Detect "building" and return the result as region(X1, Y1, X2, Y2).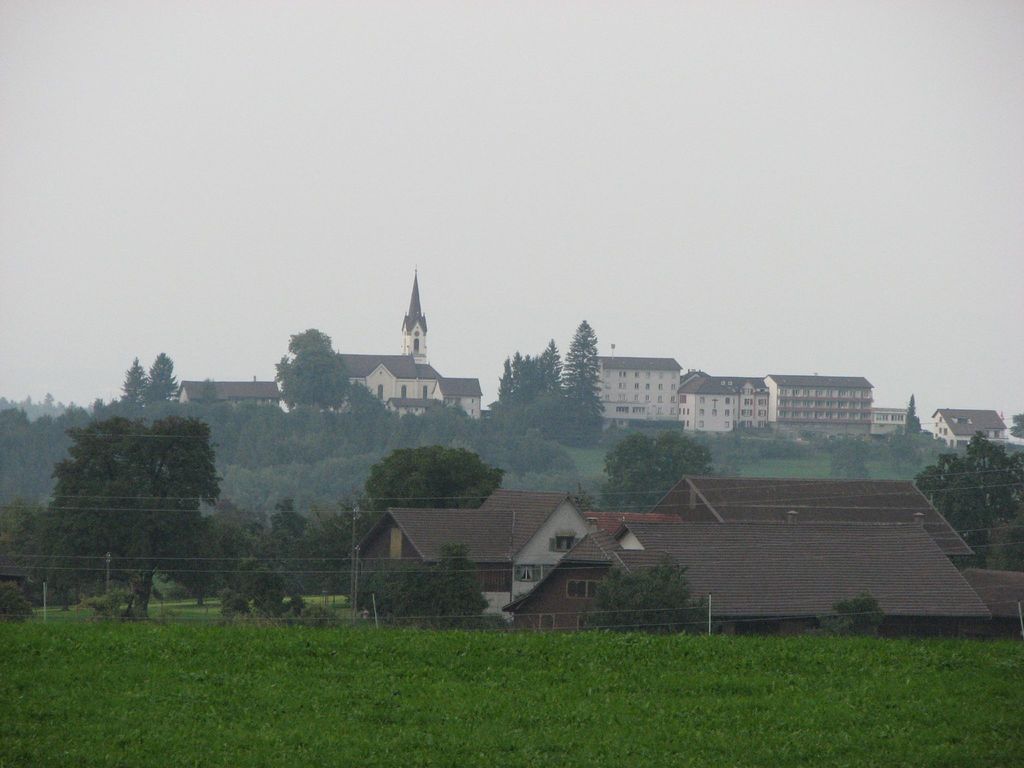
region(585, 352, 682, 435).
